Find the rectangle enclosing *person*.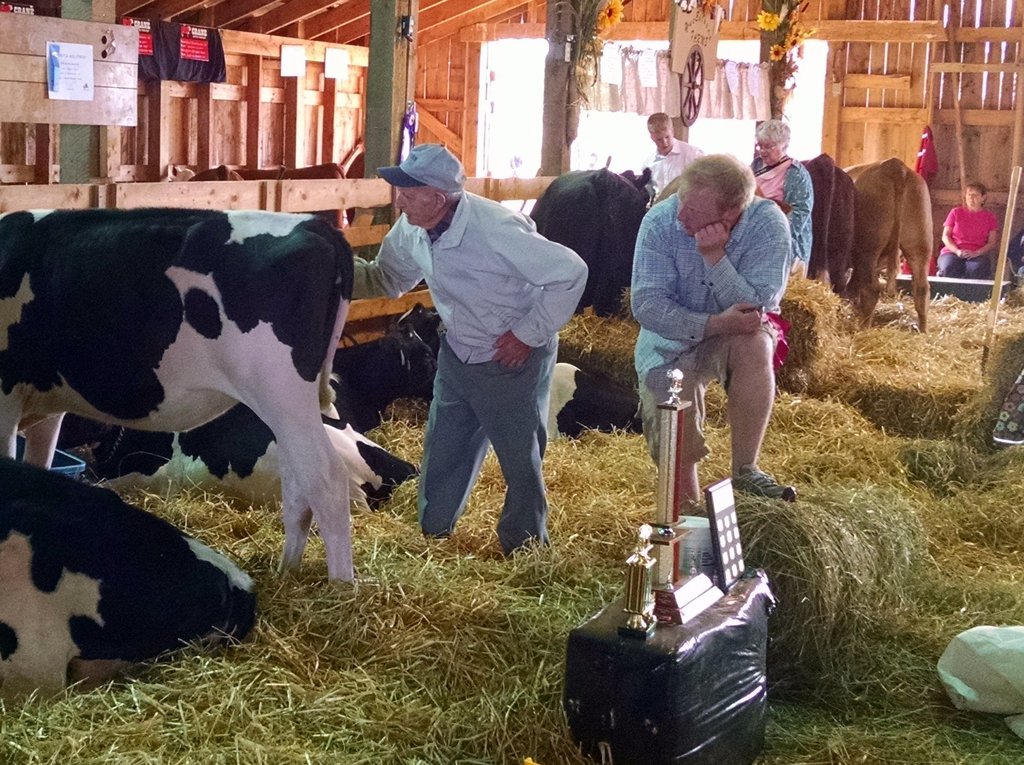
[x1=646, y1=110, x2=710, y2=205].
